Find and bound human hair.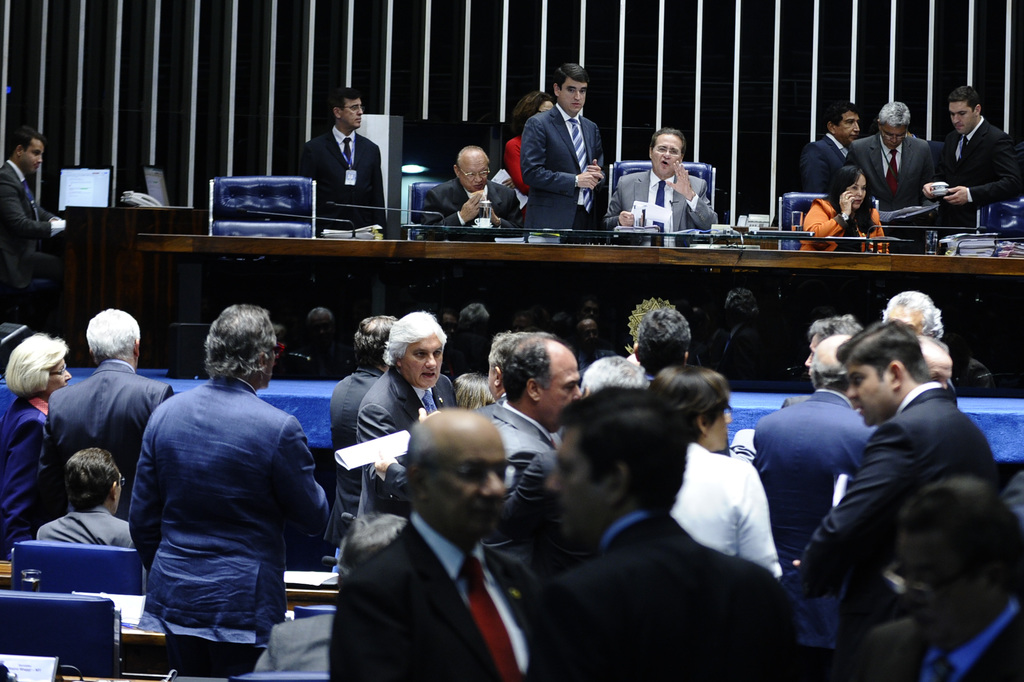
Bound: detection(564, 387, 687, 514).
